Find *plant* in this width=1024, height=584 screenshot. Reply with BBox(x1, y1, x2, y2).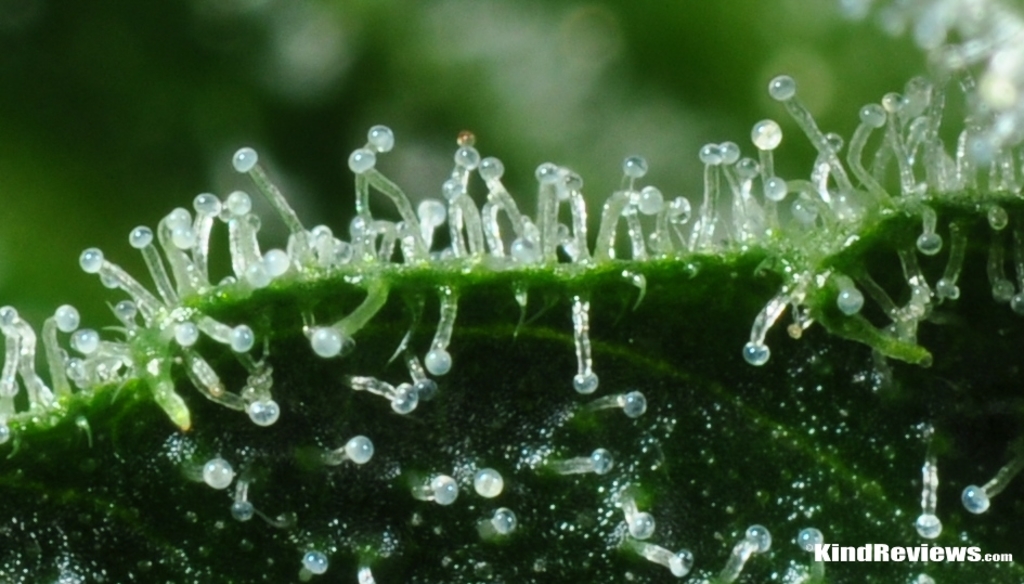
BBox(0, 0, 1023, 583).
